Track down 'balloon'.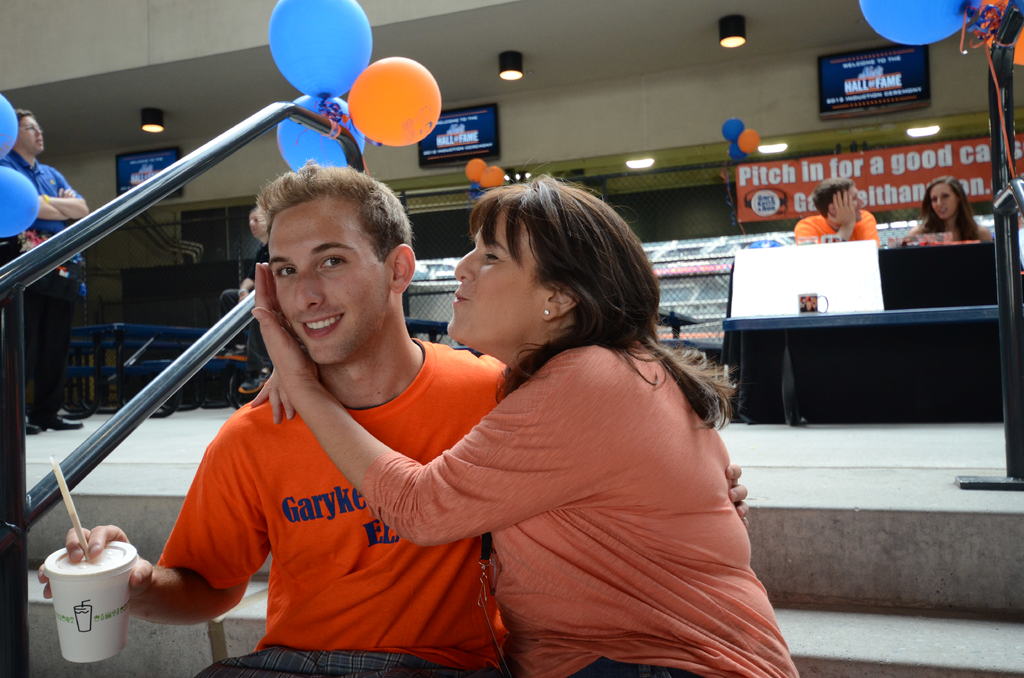
Tracked to l=858, t=0, r=991, b=49.
